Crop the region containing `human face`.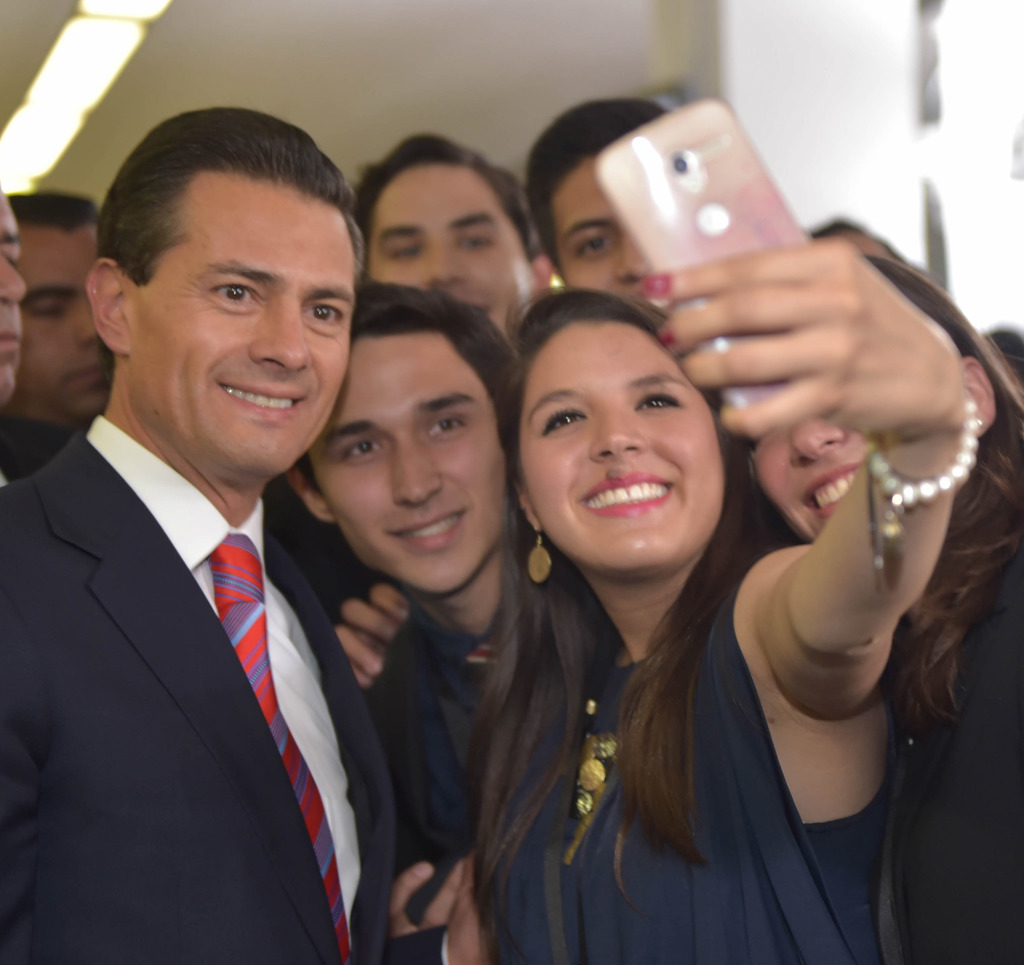
Crop region: box=[291, 323, 511, 609].
